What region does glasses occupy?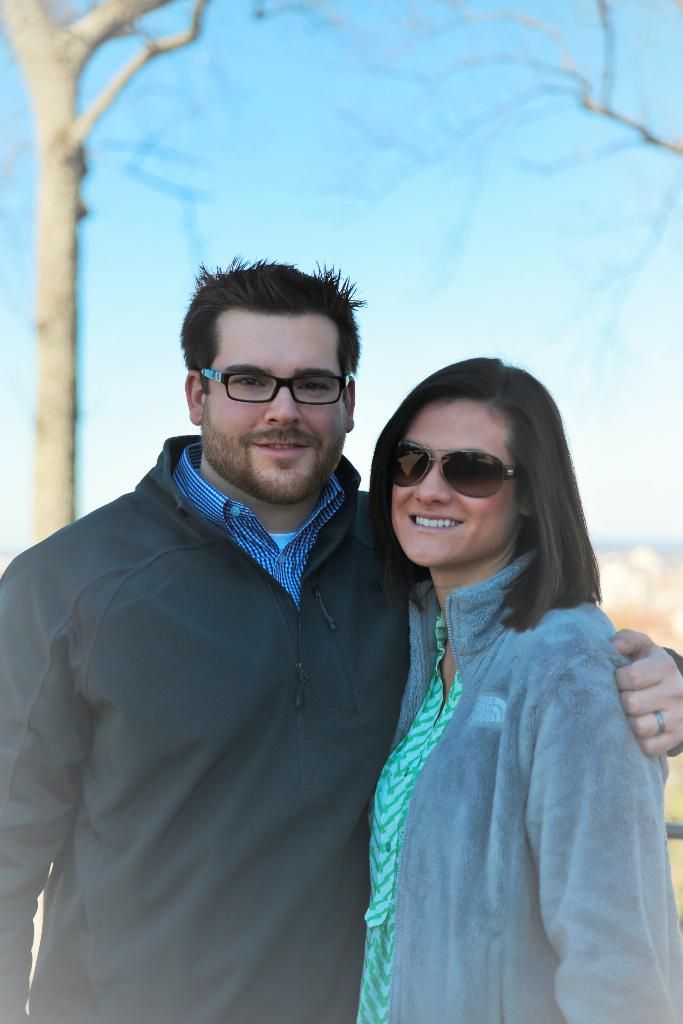
(x1=195, y1=363, x2=356, y2=413).
